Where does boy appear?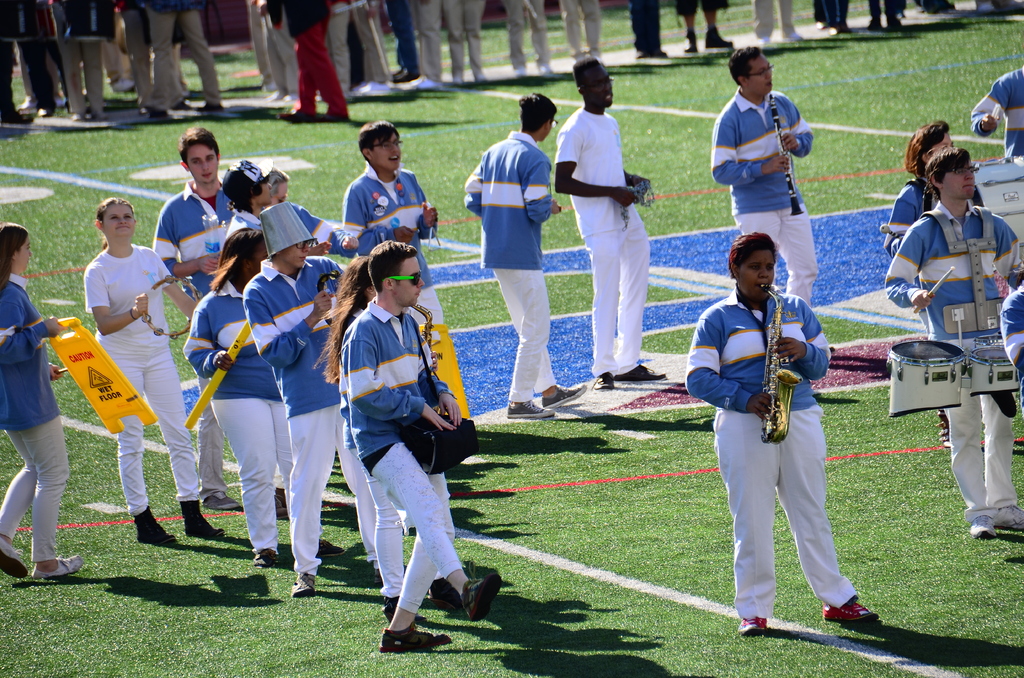
Appears at locate(888, 145, 1023, 542).
